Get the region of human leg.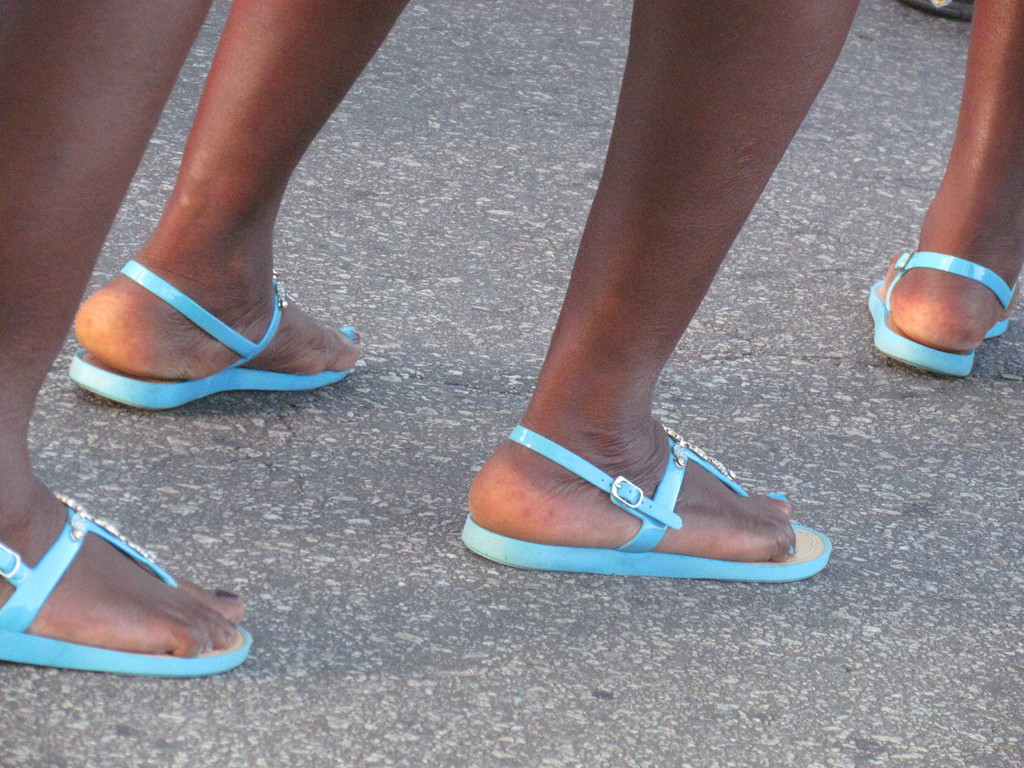
locate(463, 0, 788, 561).
